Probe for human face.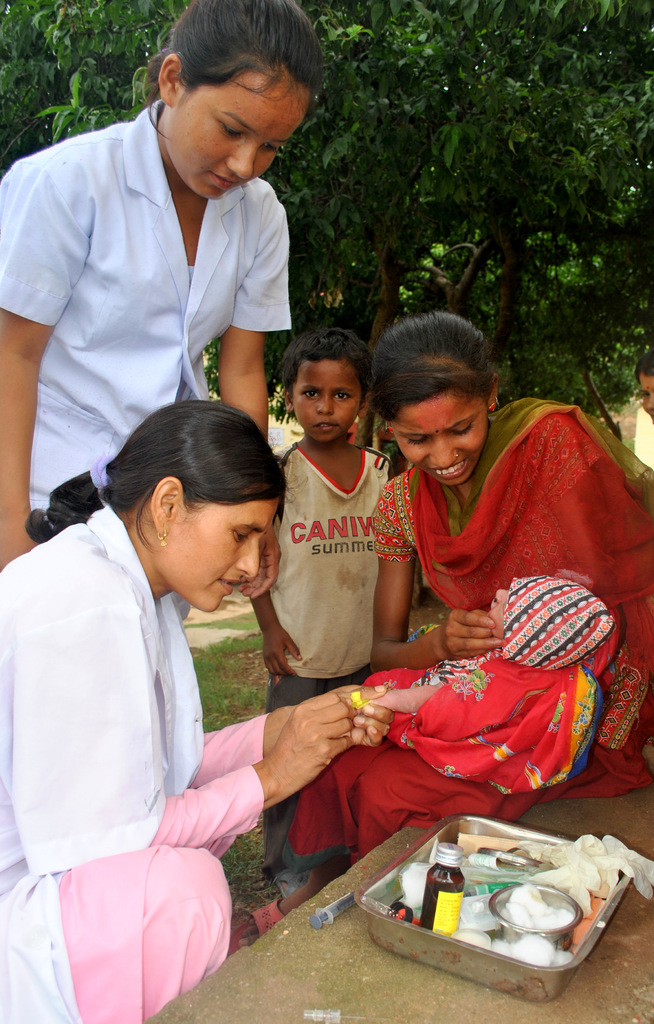
Probe result: 291,363,358,440.
